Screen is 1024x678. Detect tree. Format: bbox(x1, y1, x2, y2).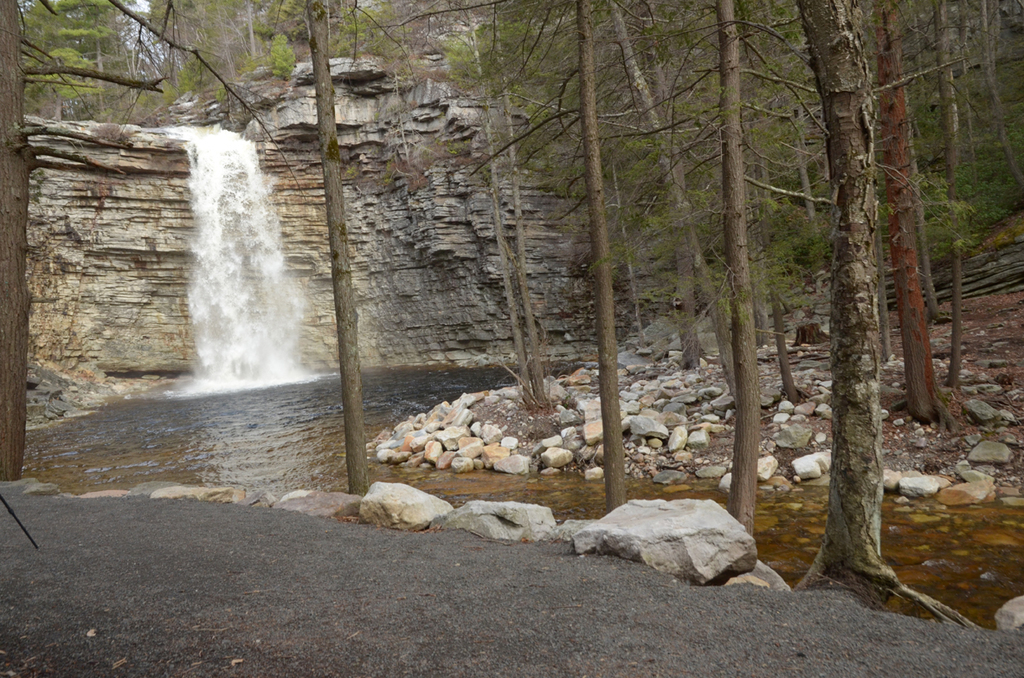
bbox(474, 0, 552, 418).
